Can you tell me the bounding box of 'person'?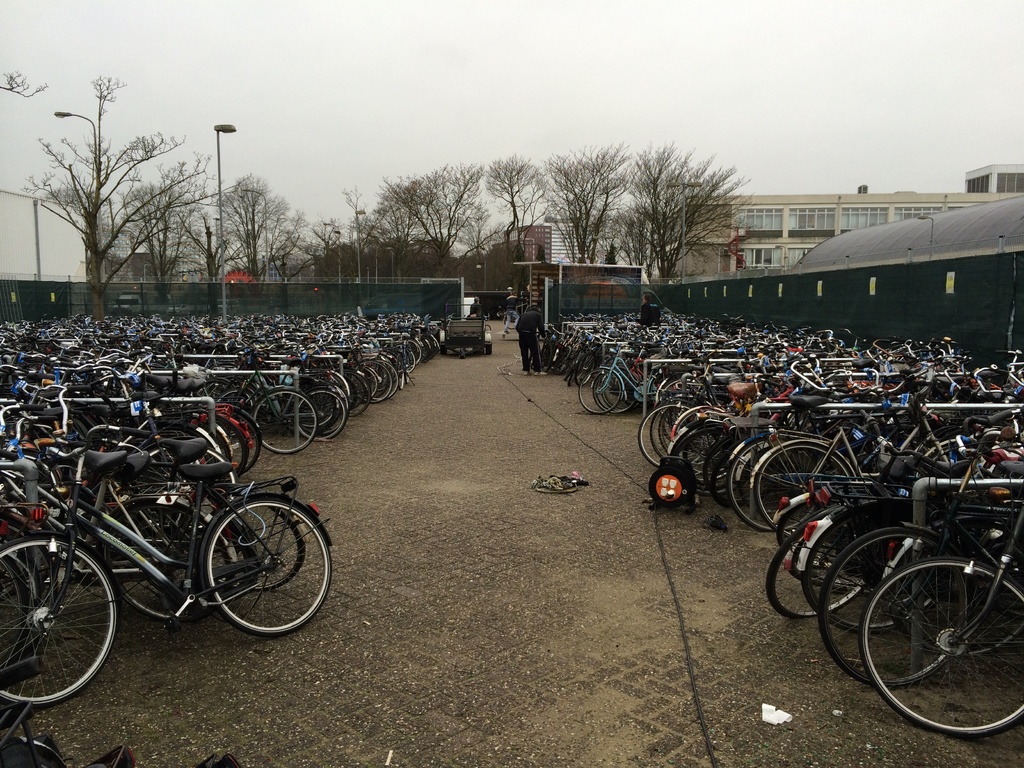
[left=514, top=297, right=548, bottom=376].
